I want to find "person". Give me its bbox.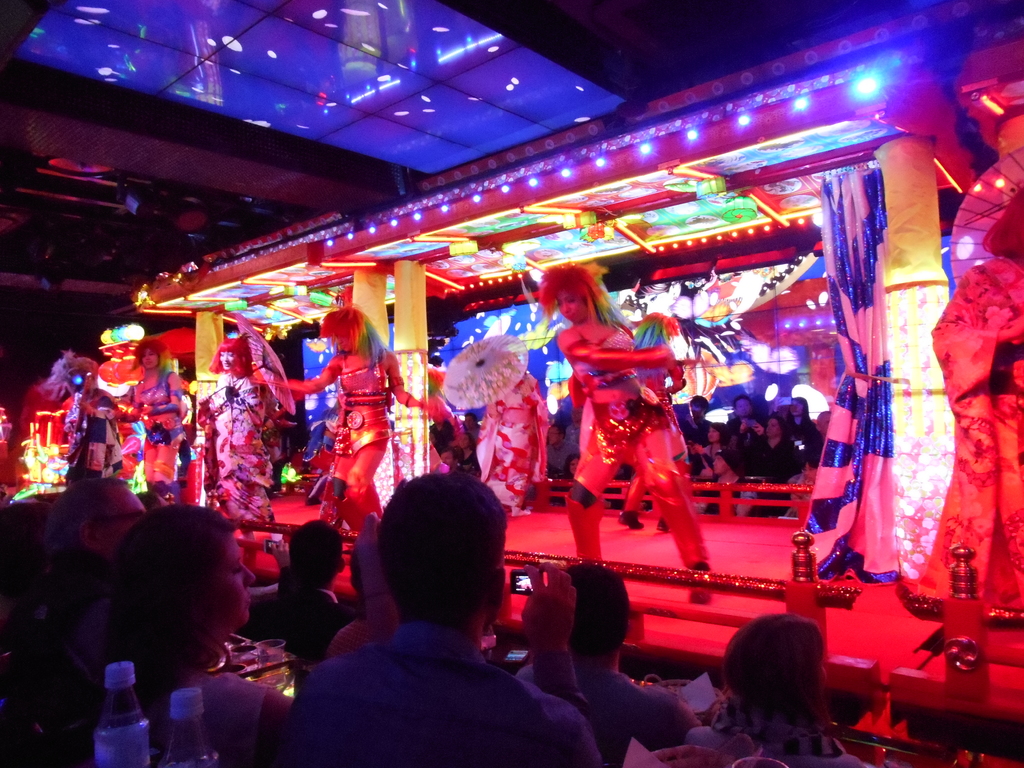
bbox(197, 331, 295, 524).
